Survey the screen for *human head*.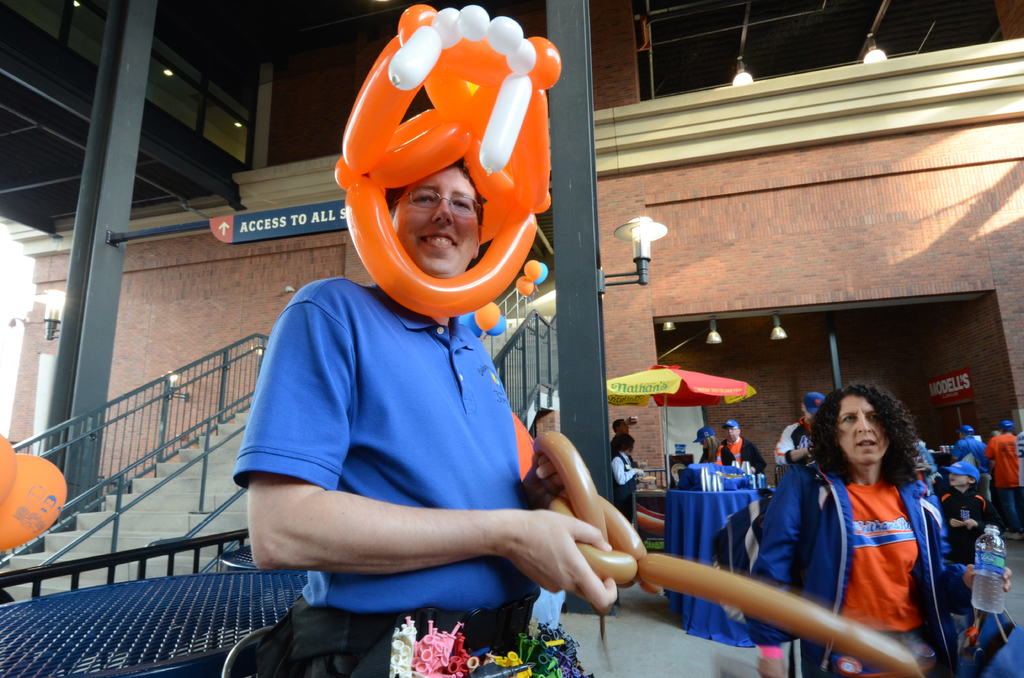
Survey found: <bbox>721, 419, 742, 446</bbox>.
